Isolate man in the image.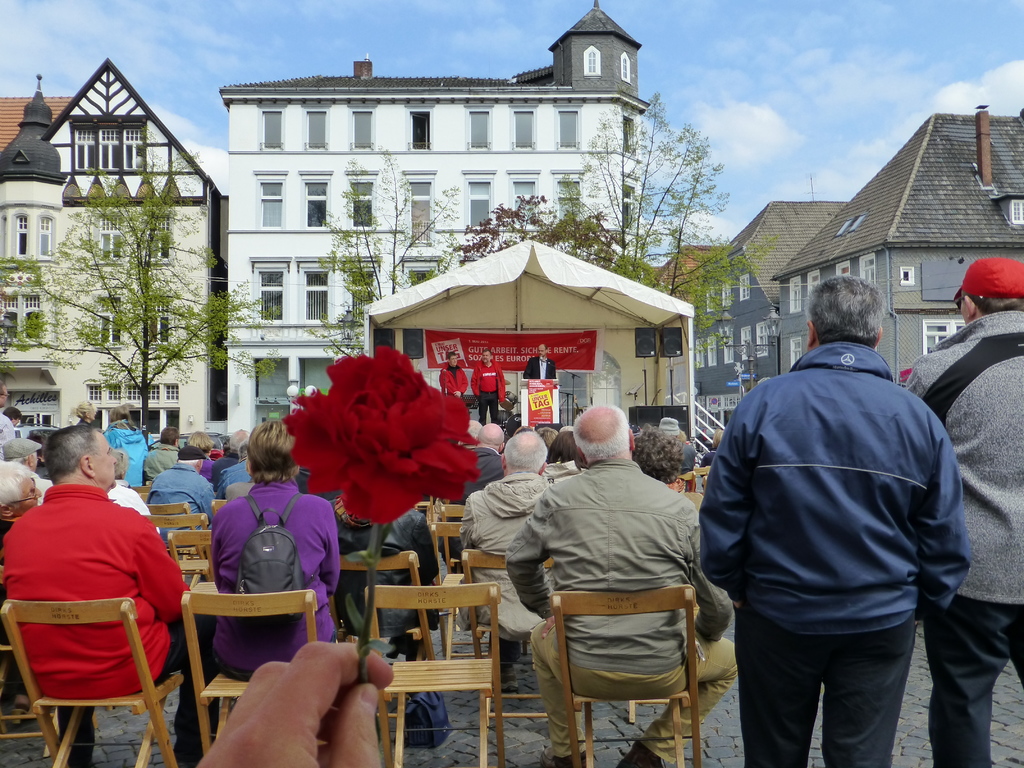
Isolated region: pyautogui.locateOnScreen(143, 446, 230, 550).
